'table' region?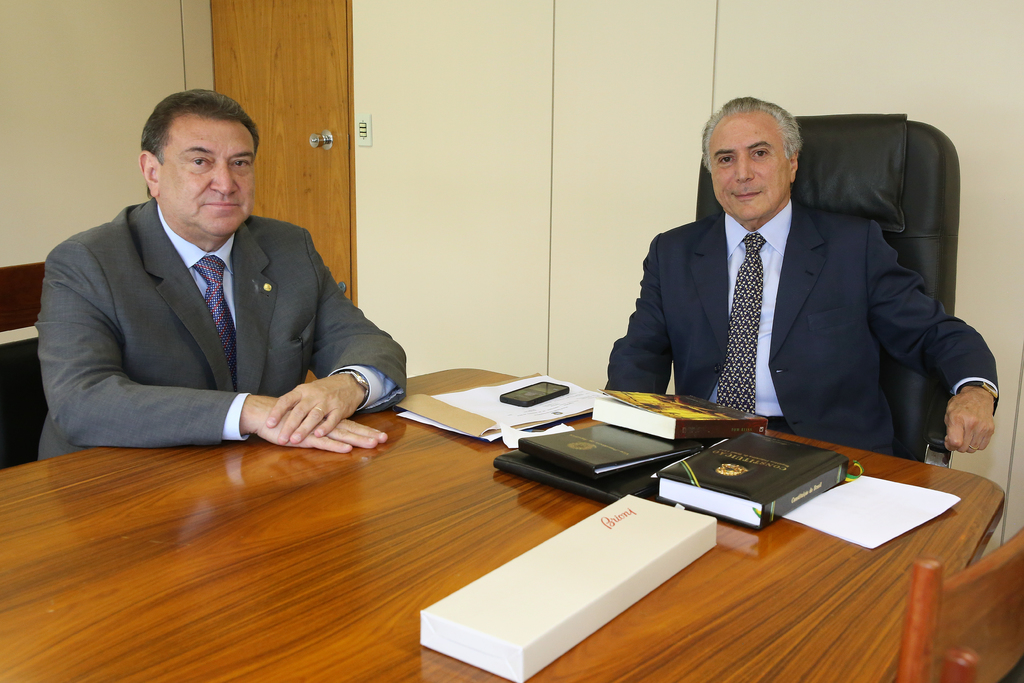
{"left": 16, "top": 339, "right": 961, "bottom": 682}
